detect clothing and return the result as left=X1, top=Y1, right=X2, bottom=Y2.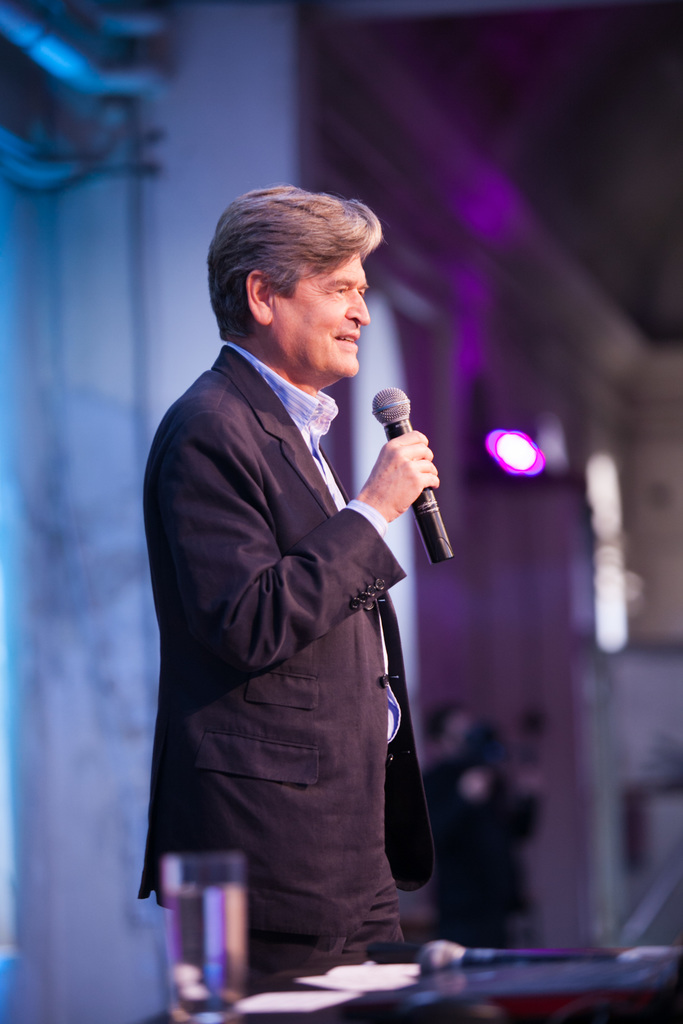
left=128, top=340, right=441, bottom=993.
